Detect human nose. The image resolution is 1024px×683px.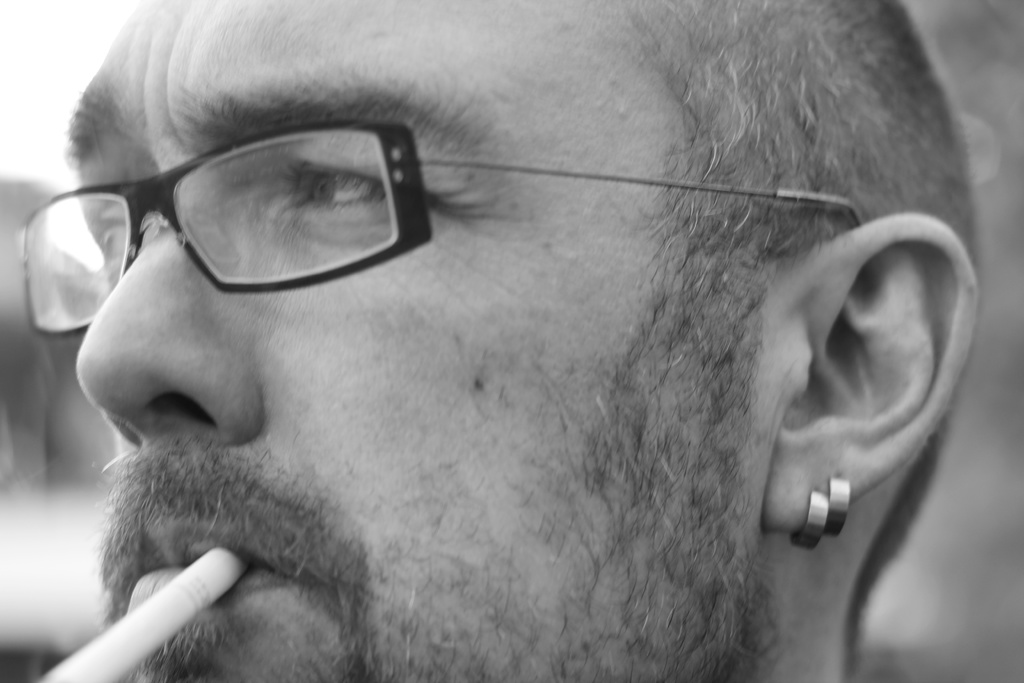
<region>75, 220, 268, 451</region>.
